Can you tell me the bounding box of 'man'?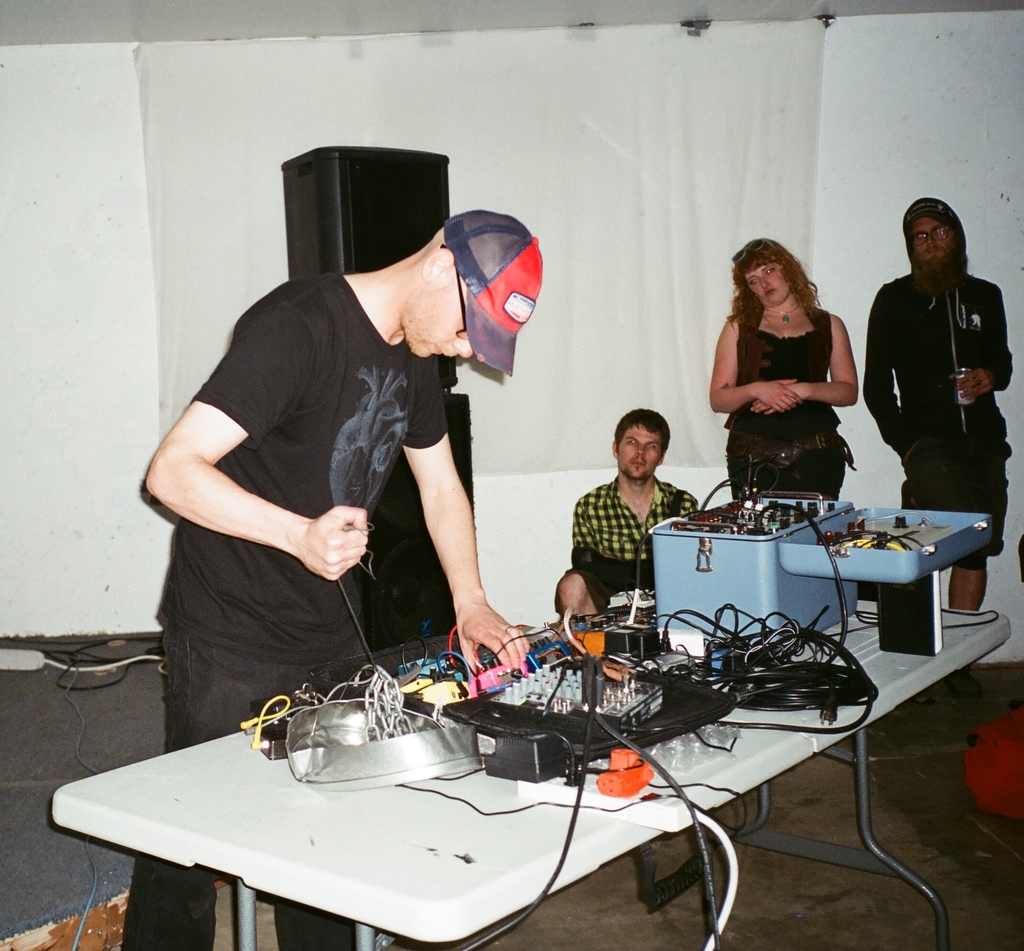
<box>860,199,1013,700</box>.
